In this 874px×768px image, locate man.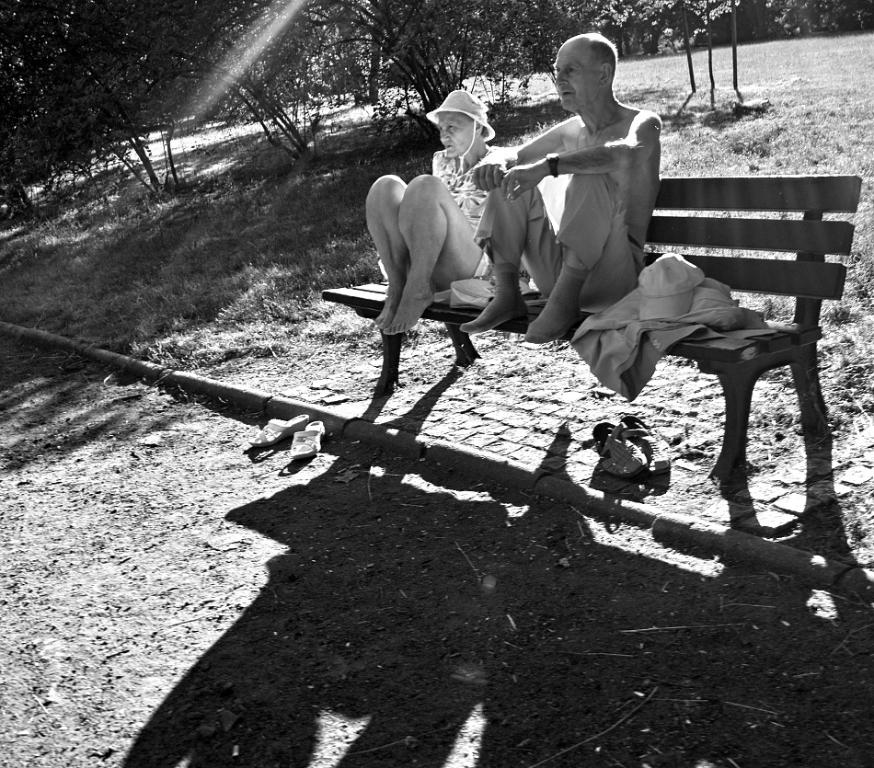
Bounding box: bbox(479, 22, 692, 417).
